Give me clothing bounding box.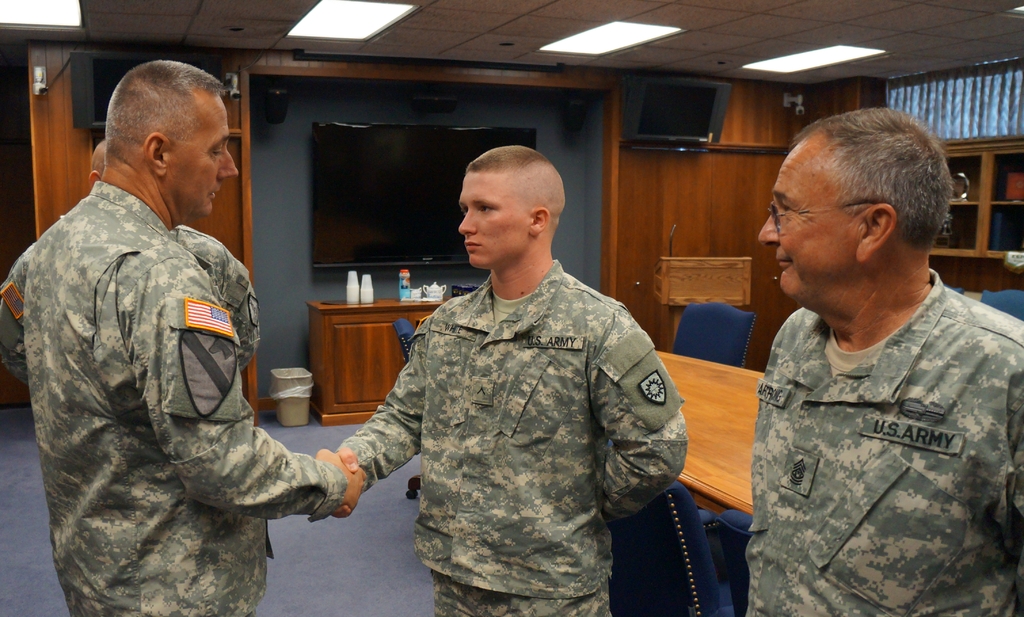
box=[753, 266, 1023, 616].
